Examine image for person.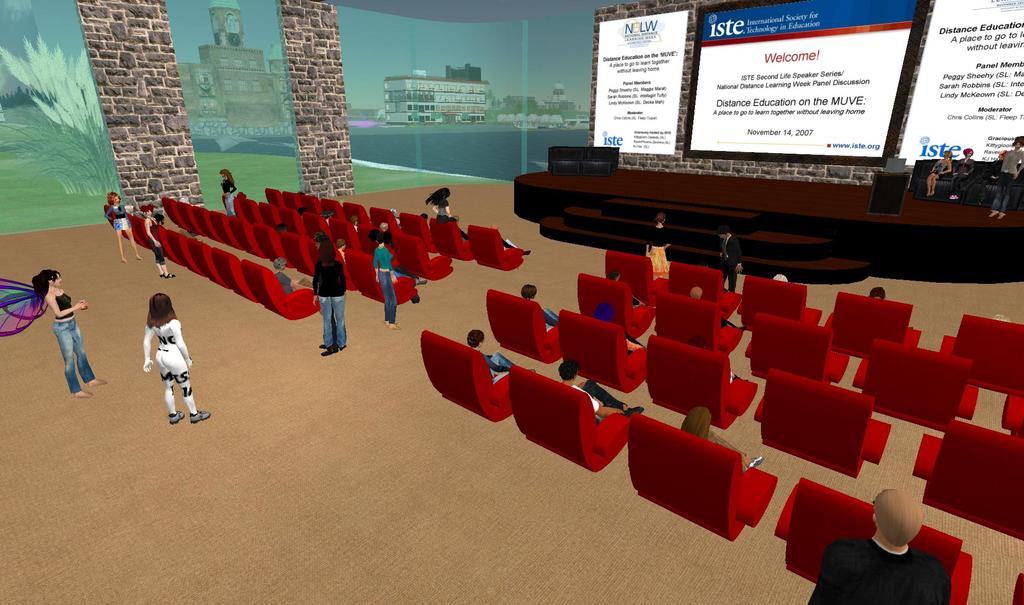
Examination result: box=[925, 143, 949, 195].
